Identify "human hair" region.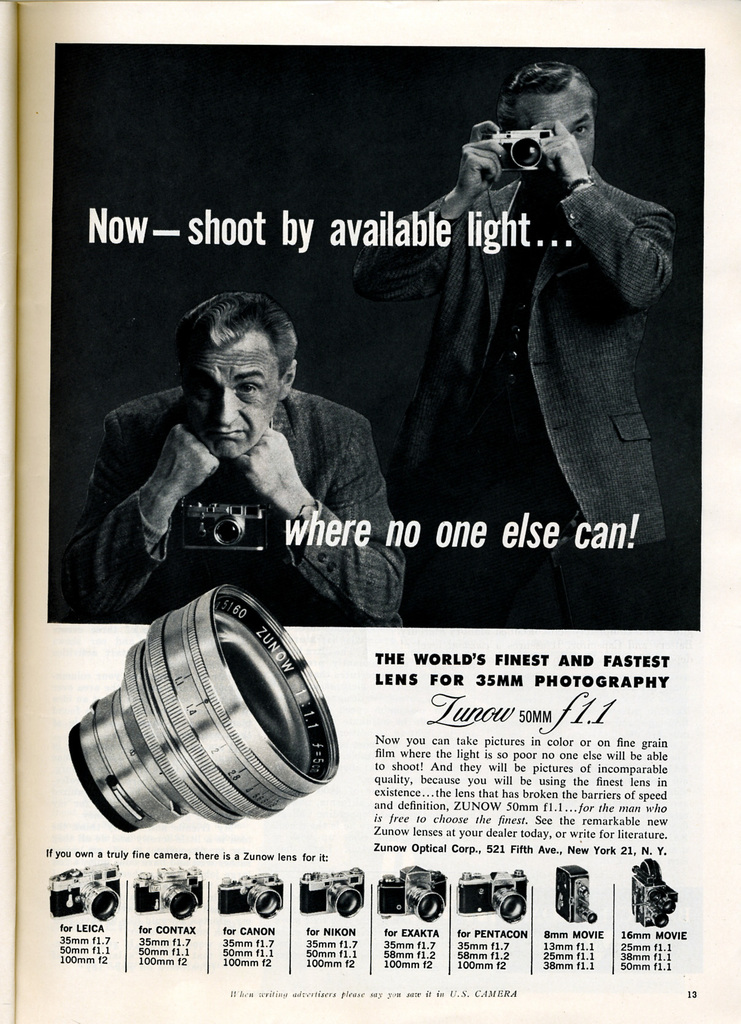
Region: [x1=496, y1=61, x2=601, y2=141].
